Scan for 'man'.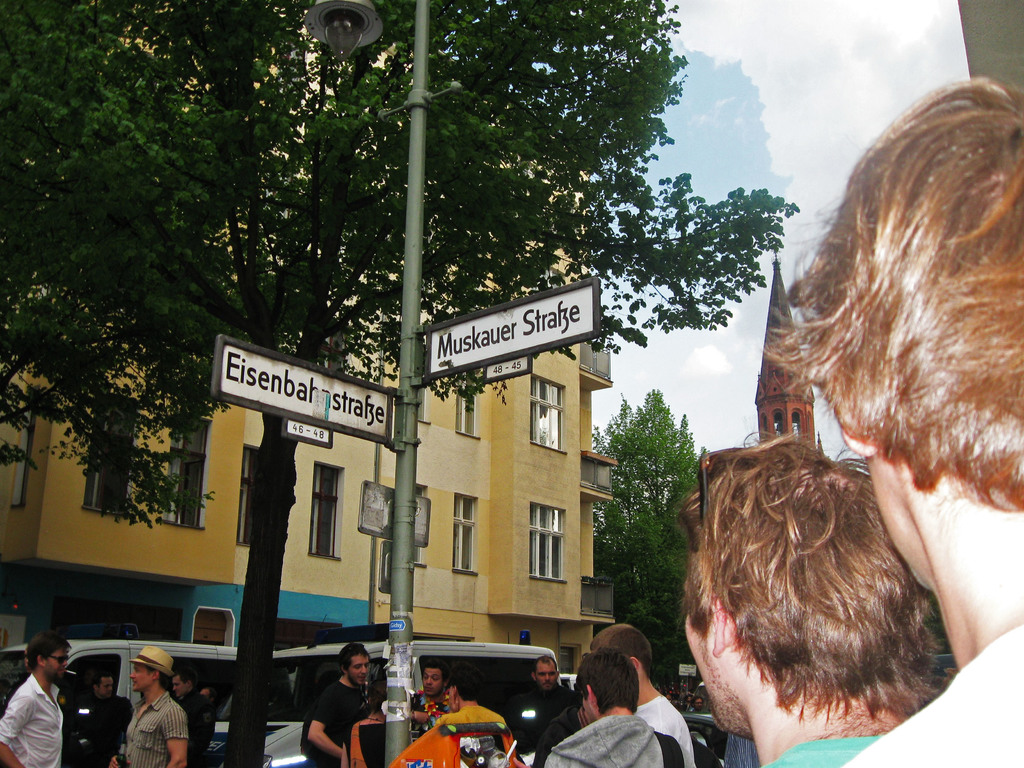
Scan result: box(70, 672, 132, 767).
